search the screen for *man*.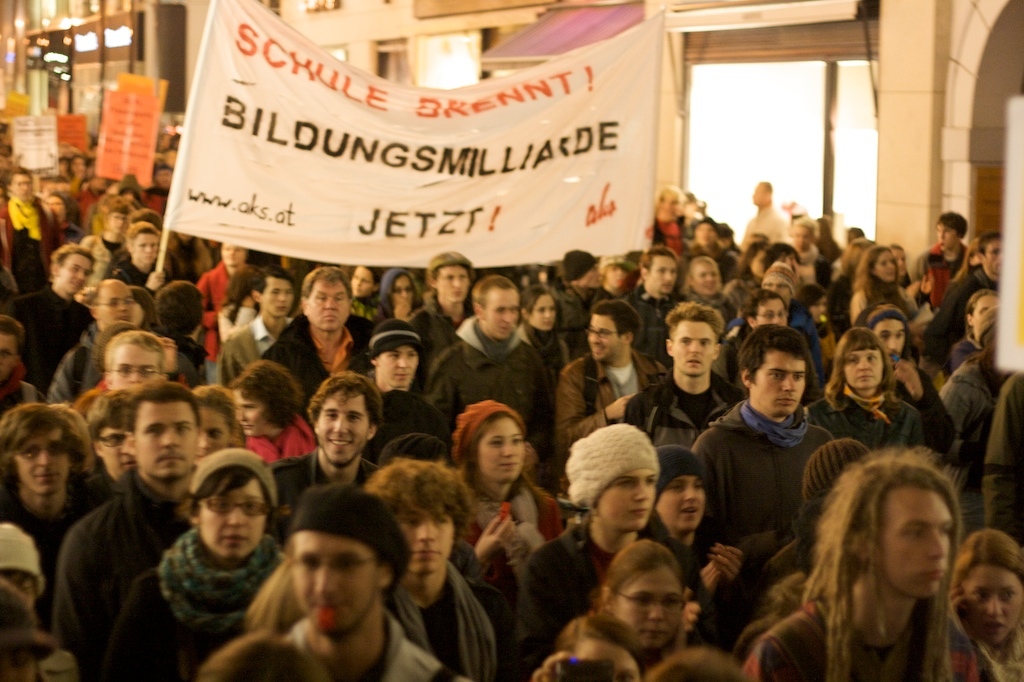
Found at [597,251,638,297].
